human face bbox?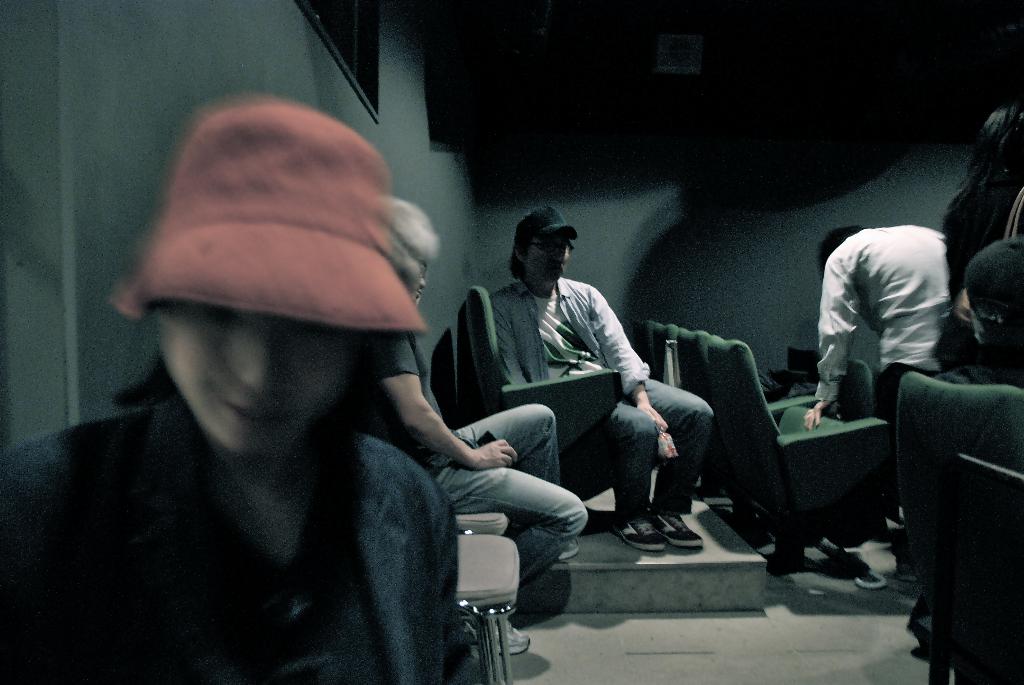
x1=522, y1=235, x2=570, y2=281
